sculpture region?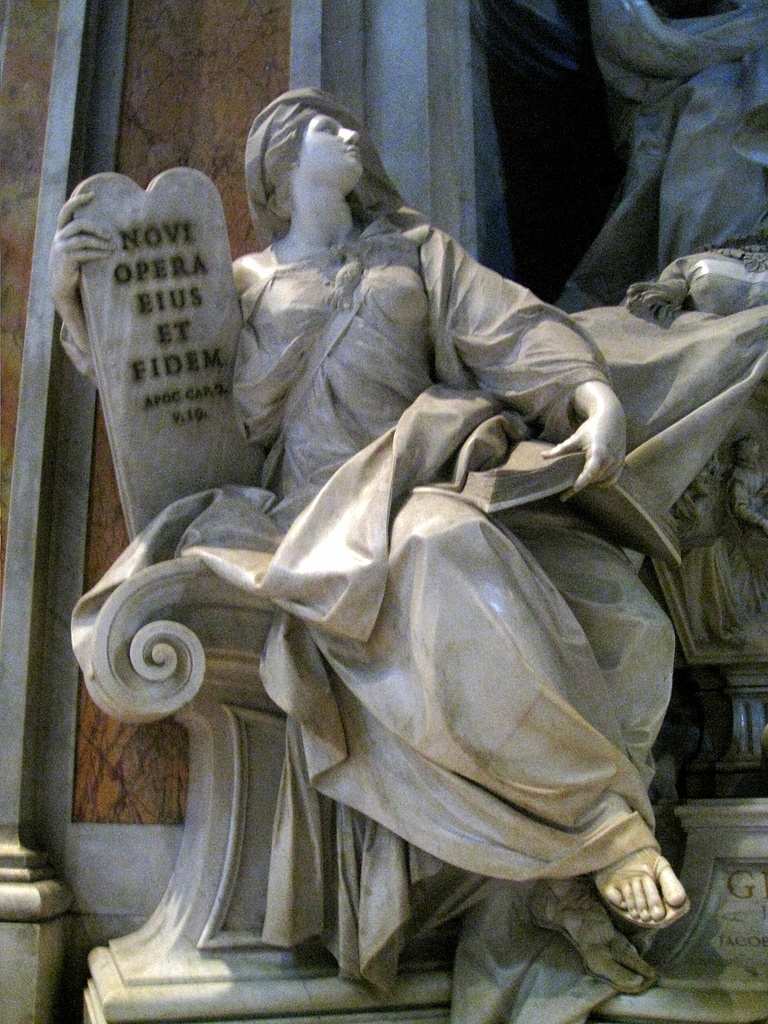
557 0 767 320
